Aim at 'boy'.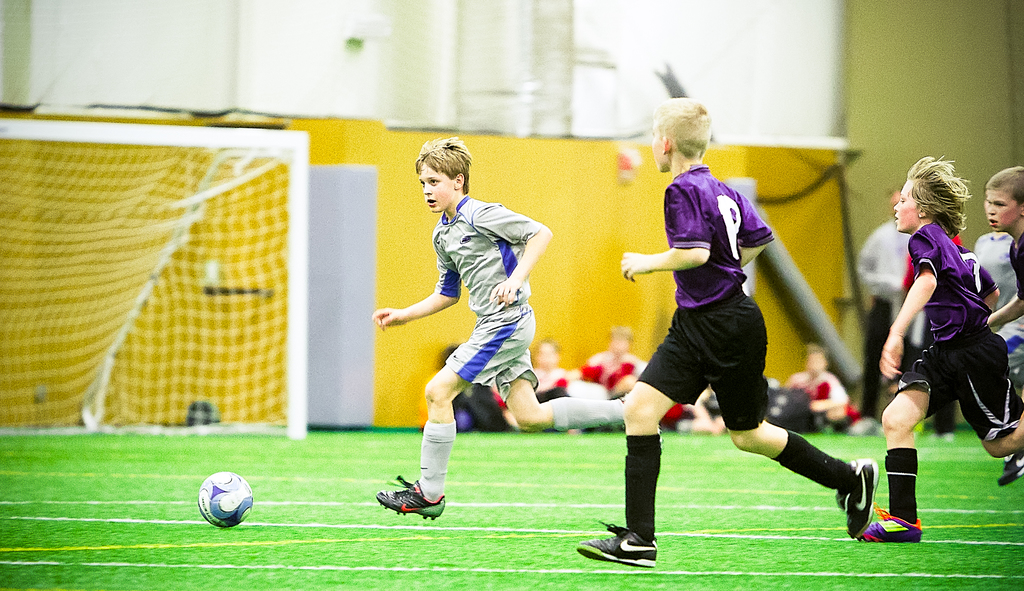
Aimed at x1=860, y1=158, x2=1023, y2=539.
